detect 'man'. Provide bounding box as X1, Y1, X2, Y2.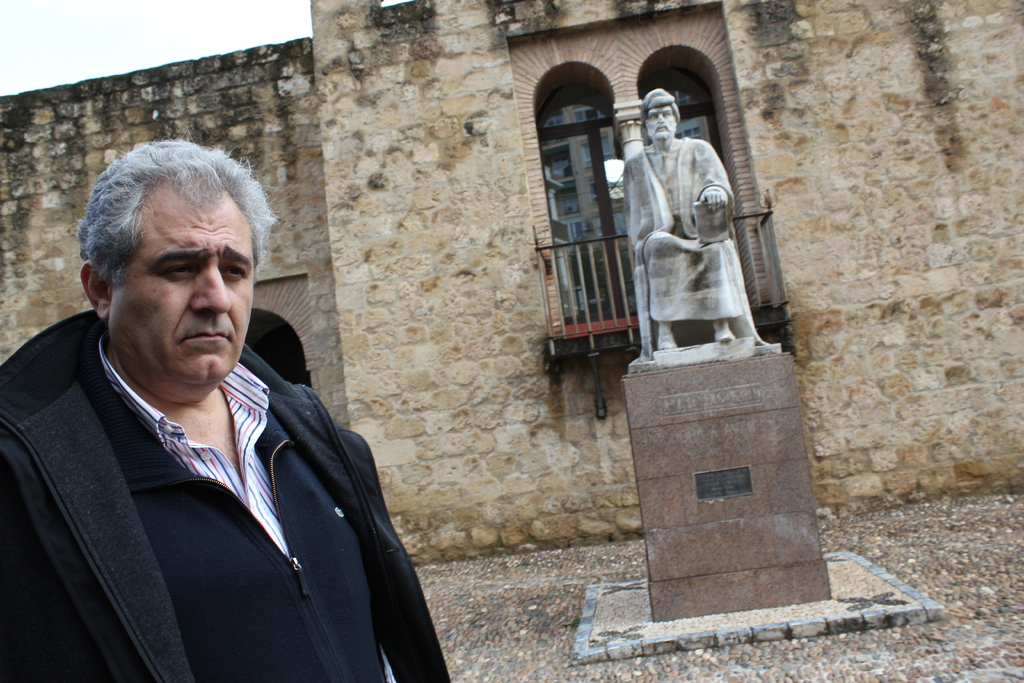
619, 88, 746, 352.
